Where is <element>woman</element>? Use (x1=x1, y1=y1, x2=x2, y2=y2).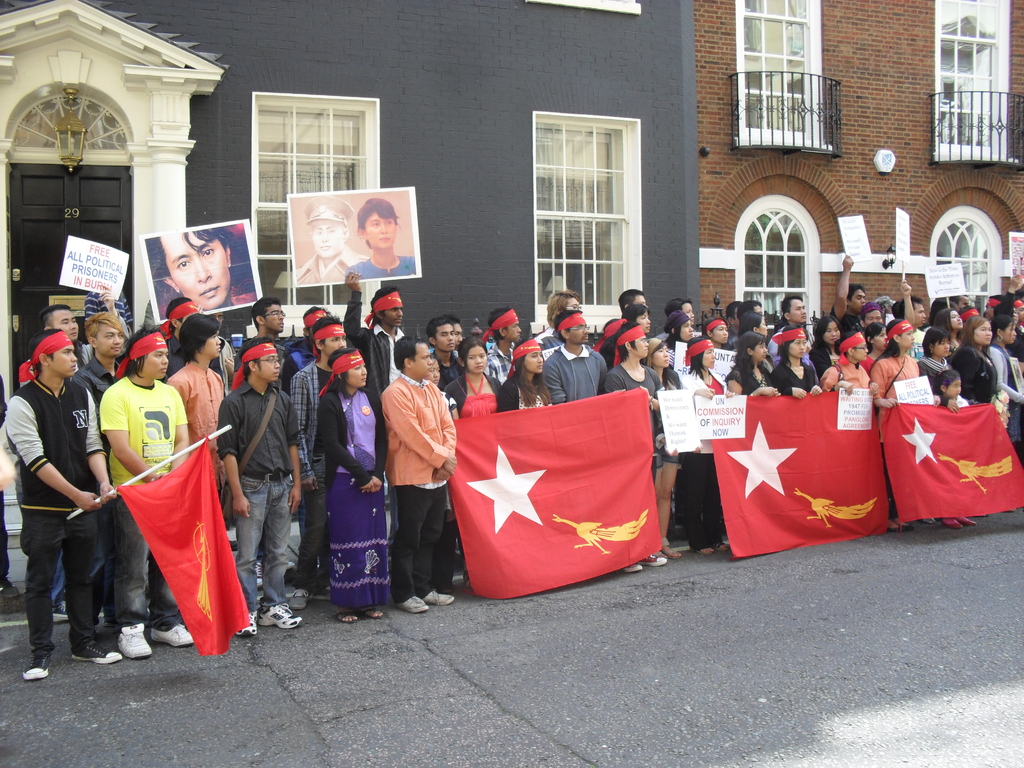
(x1=646, y1=335, x2=689, y2=560).
